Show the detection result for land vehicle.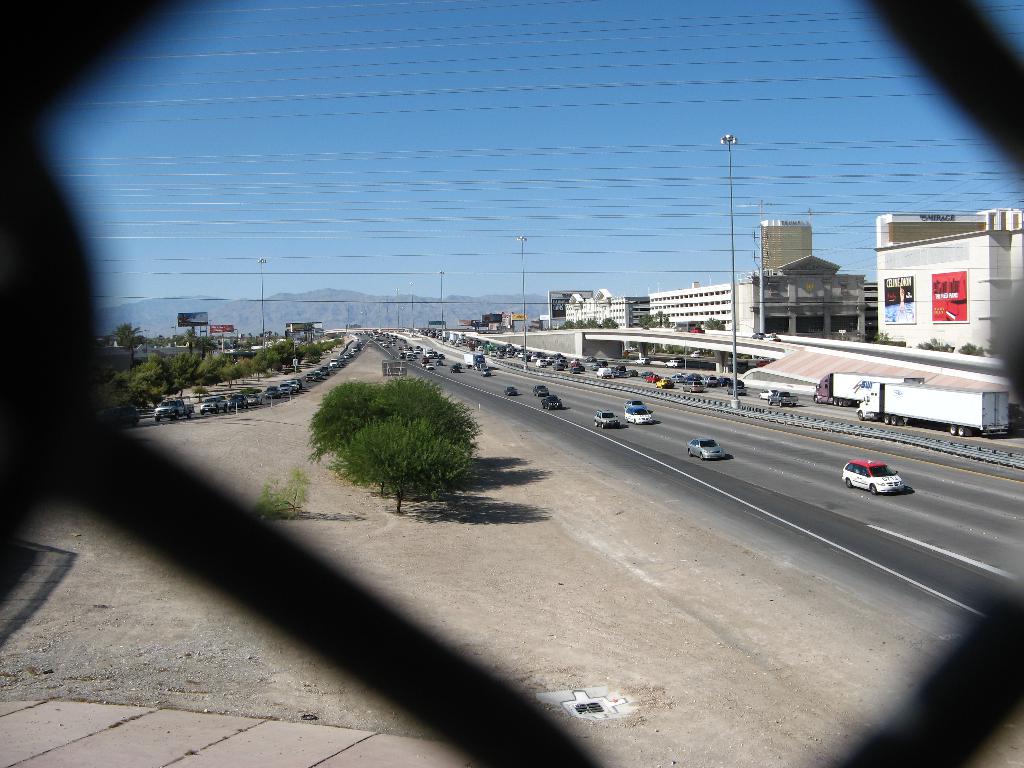
[x1=623, y1=399, x2=649, y2=412].
